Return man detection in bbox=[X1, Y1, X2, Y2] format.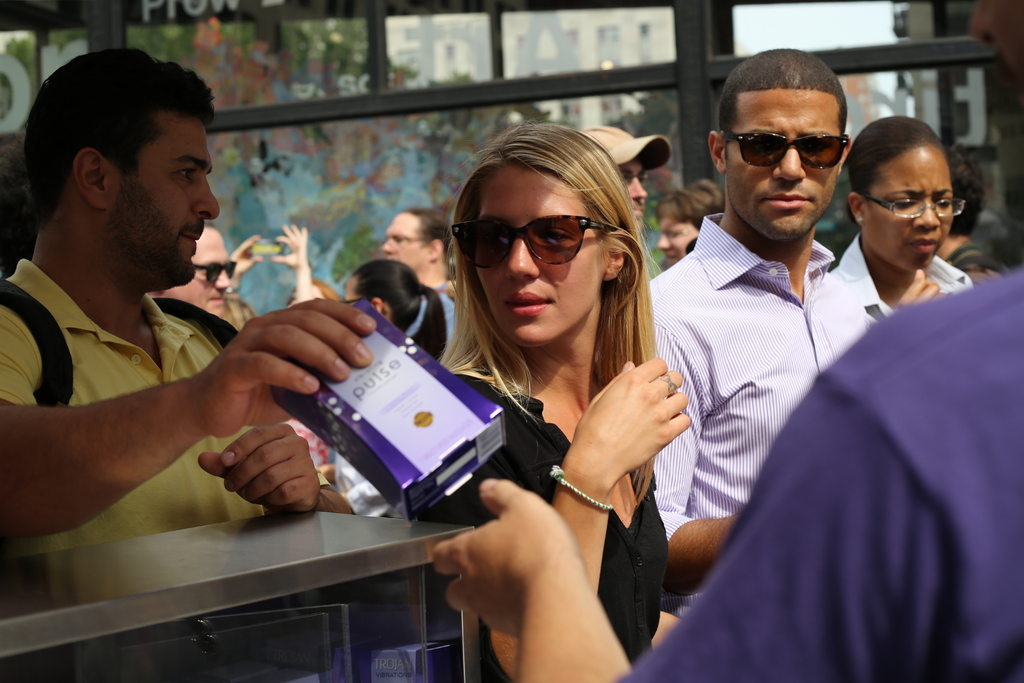
bbox=[383, 201, 460, 360].
